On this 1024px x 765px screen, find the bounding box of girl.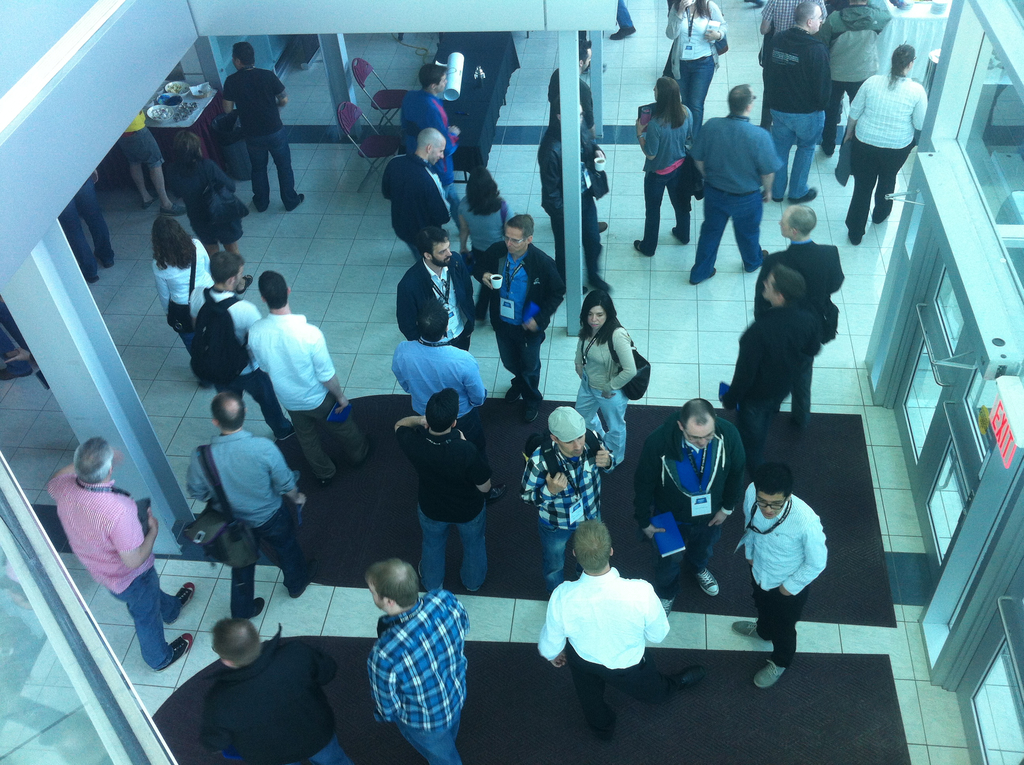
Bounding box: region(660, 0, 721, 149).
